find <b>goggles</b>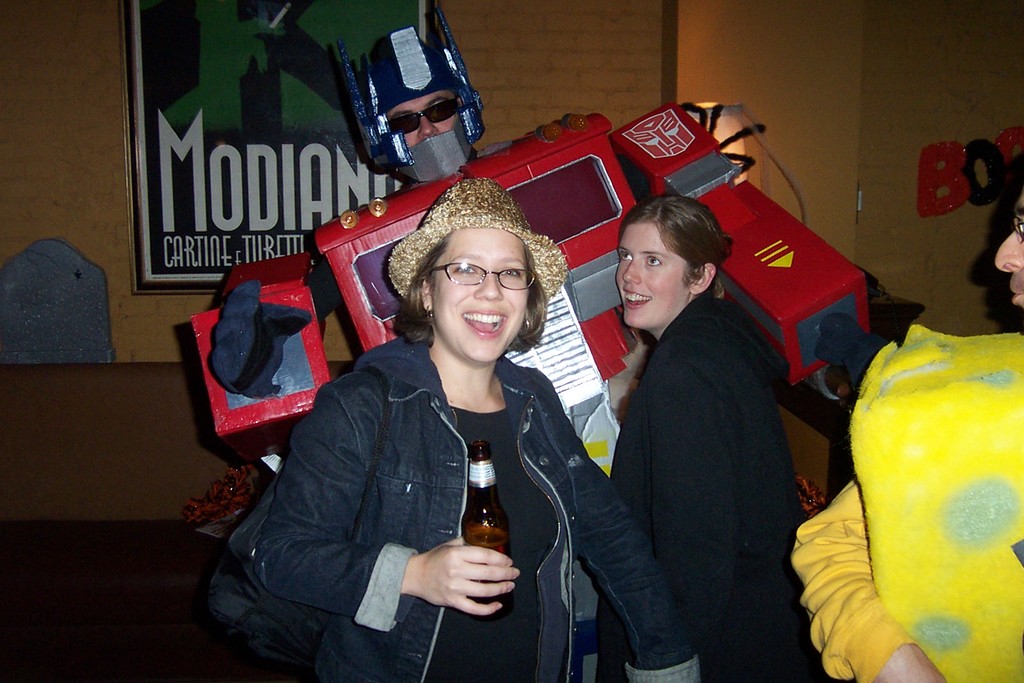
[x1=388, y1=88, x2=465, y2=138]
